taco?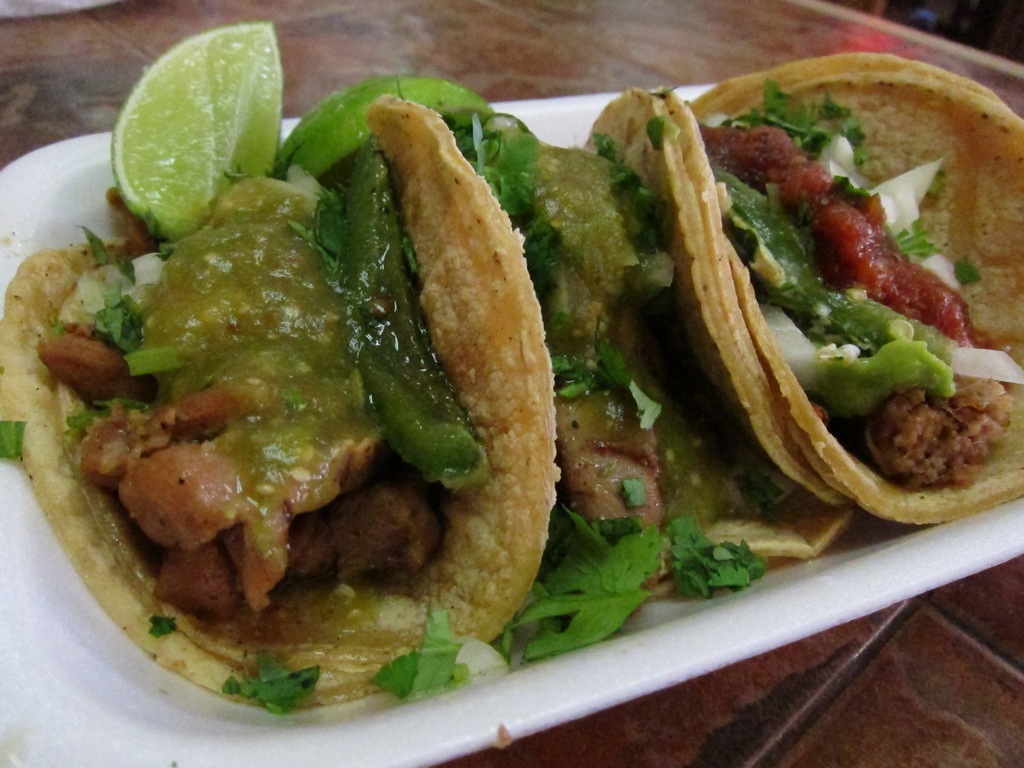
[left=582, top=52, right=1023, bottom=527]
